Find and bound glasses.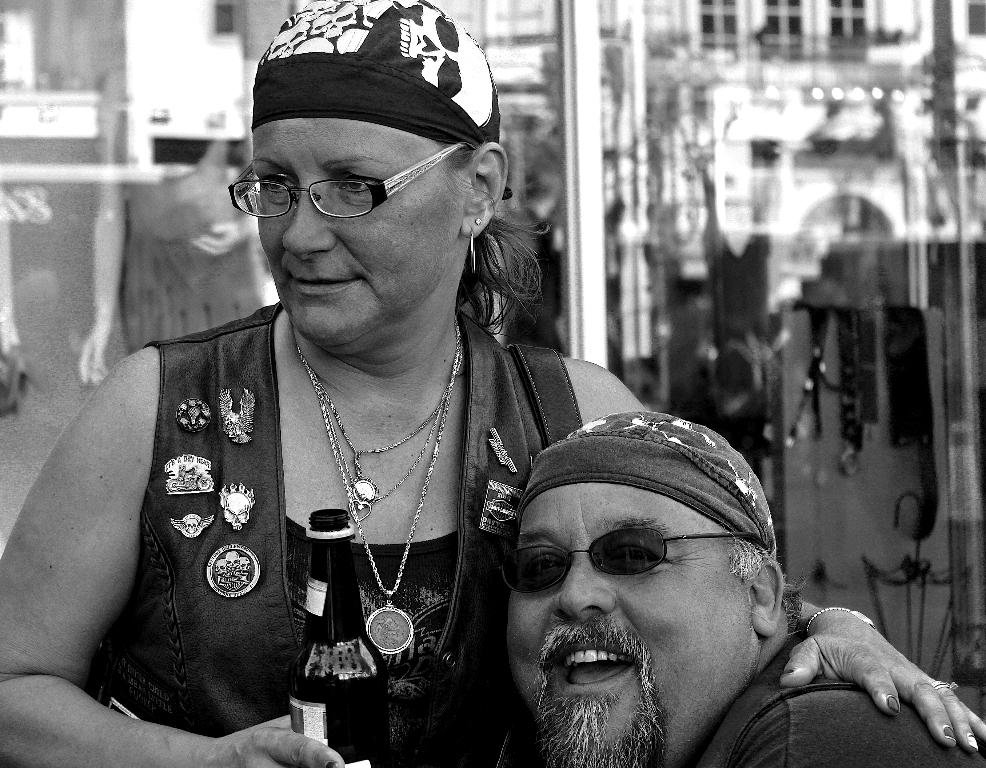
Bound: locate(226, 139, 471, 223).
